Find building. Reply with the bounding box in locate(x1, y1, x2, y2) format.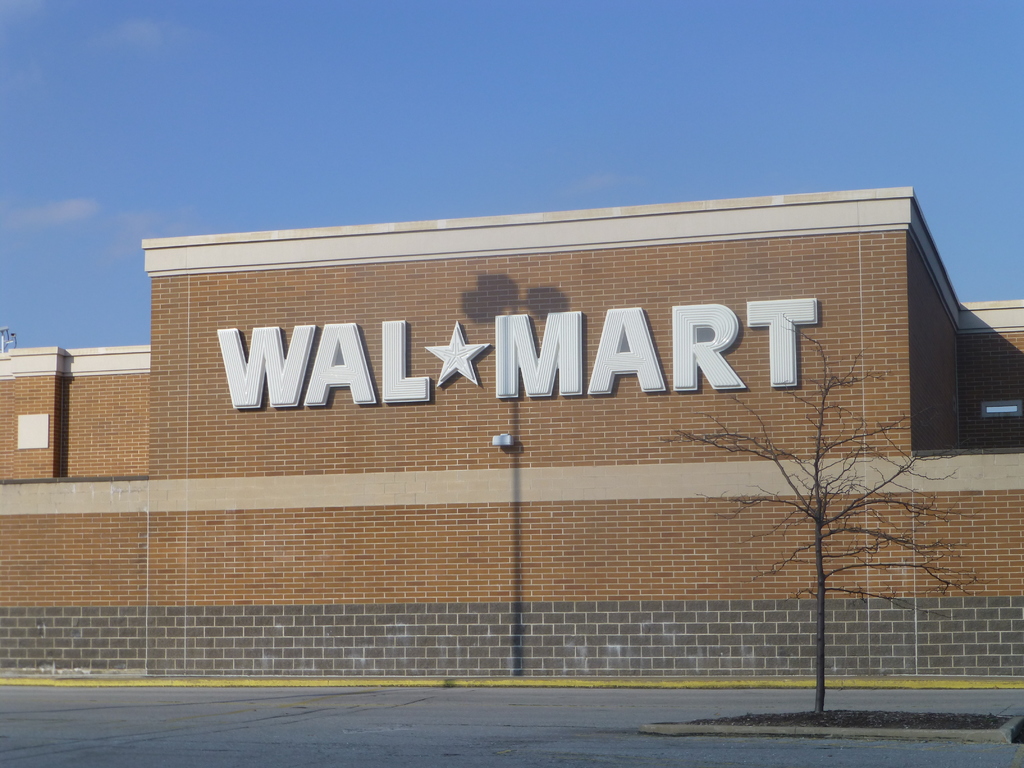
locate(0, 185, 1023, 688).
